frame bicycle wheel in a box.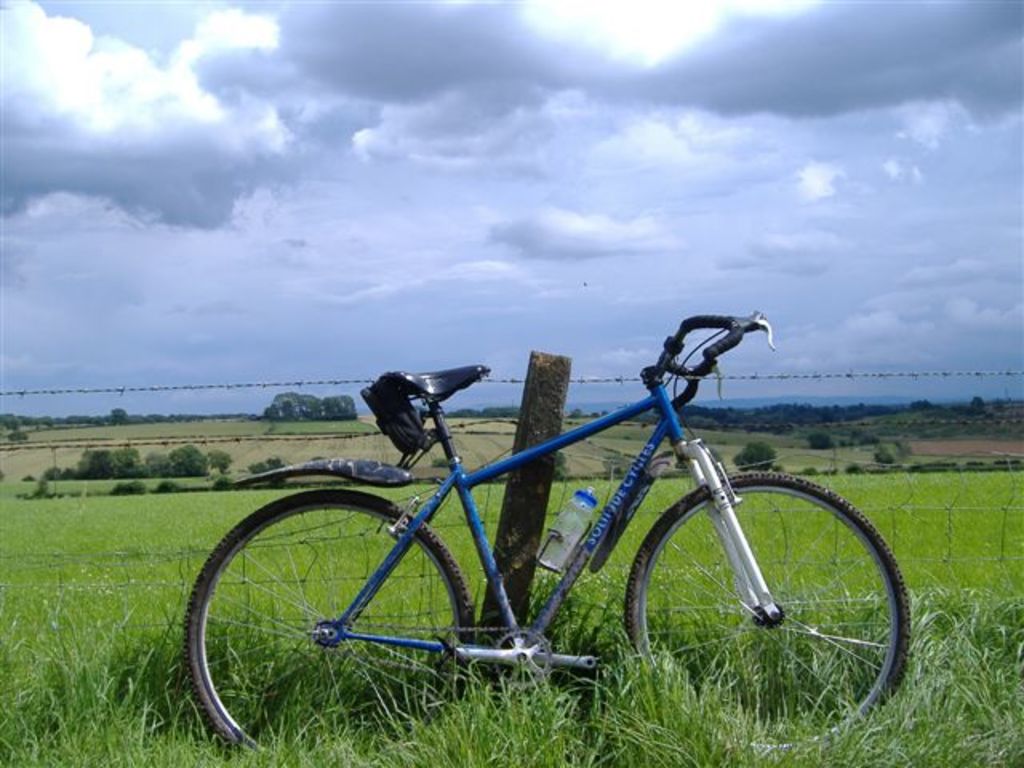
(619, 472, 907, 763).
